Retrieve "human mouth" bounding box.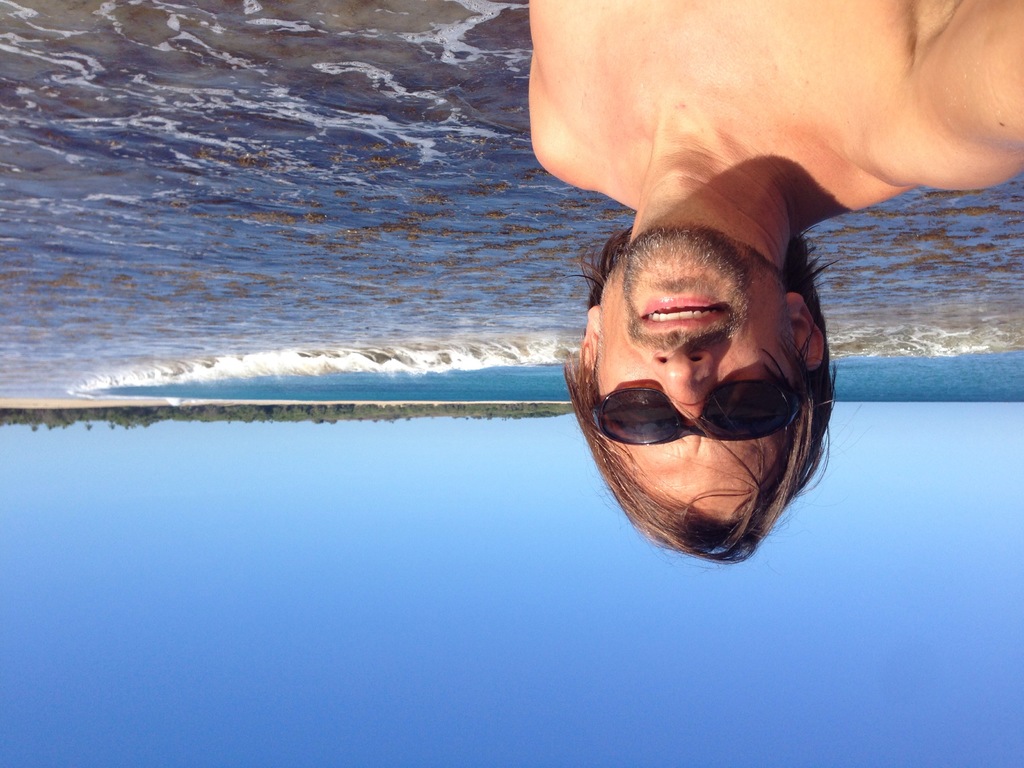
Bounding box: <region>636, 290, 732, 337</region>.
